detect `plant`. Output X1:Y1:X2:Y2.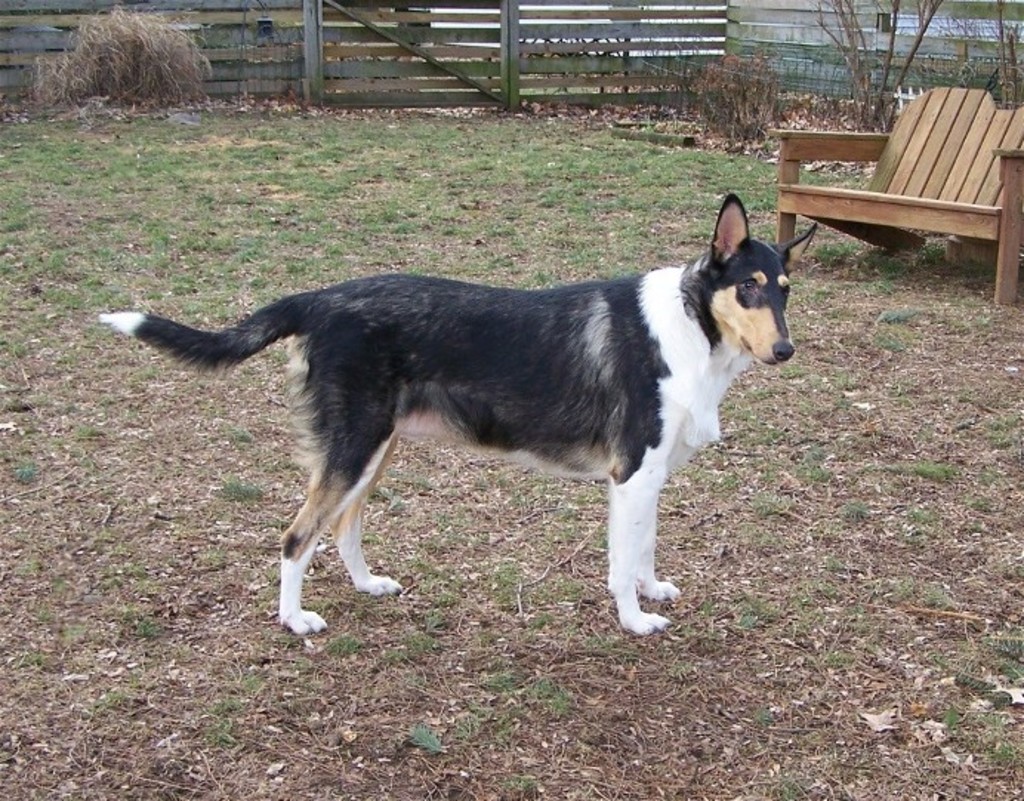
296:653:317:672.
